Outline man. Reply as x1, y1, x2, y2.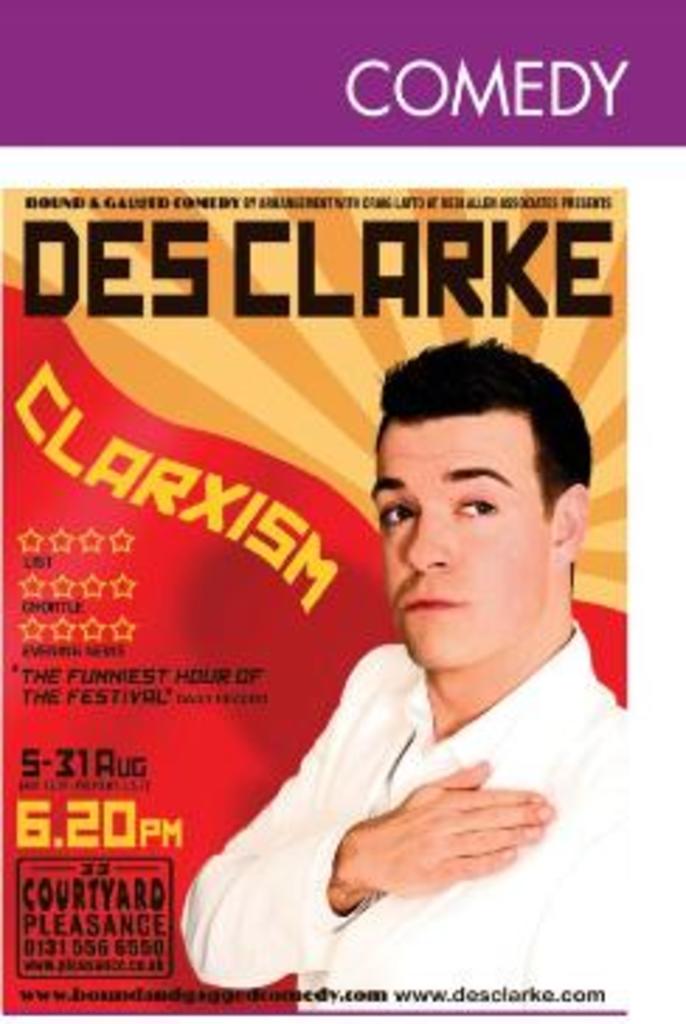
183, 293, 644, 937.
